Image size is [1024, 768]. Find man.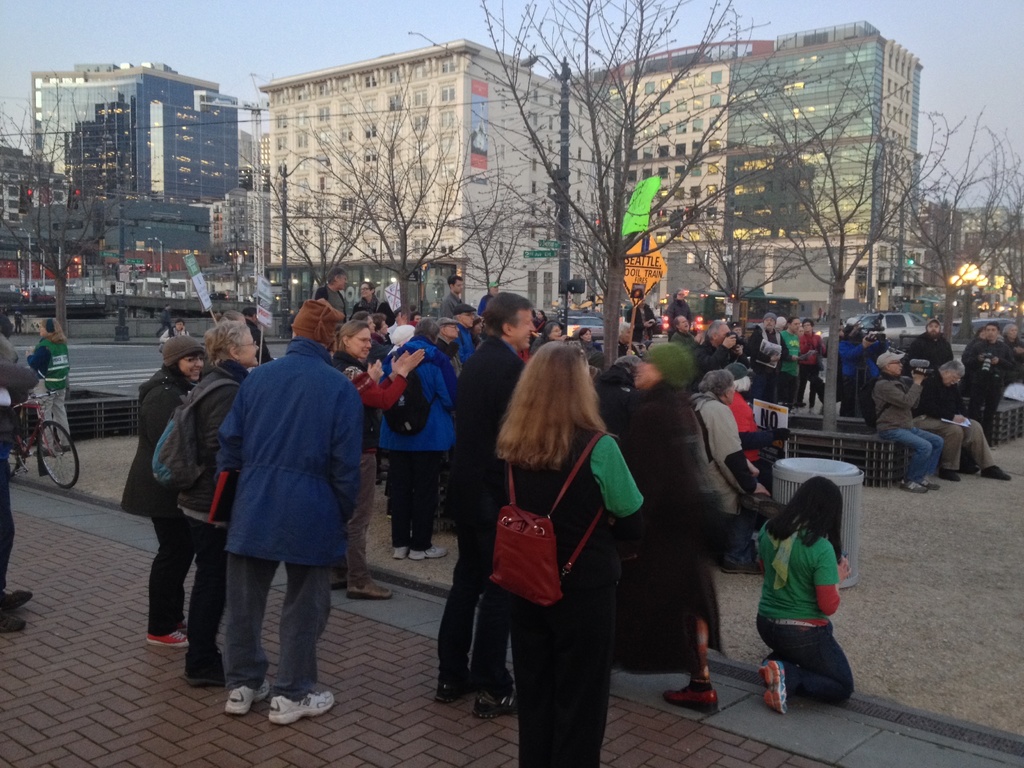
{"x1": 851, "y1": 349, "x2": 943, "y2": 499}.
